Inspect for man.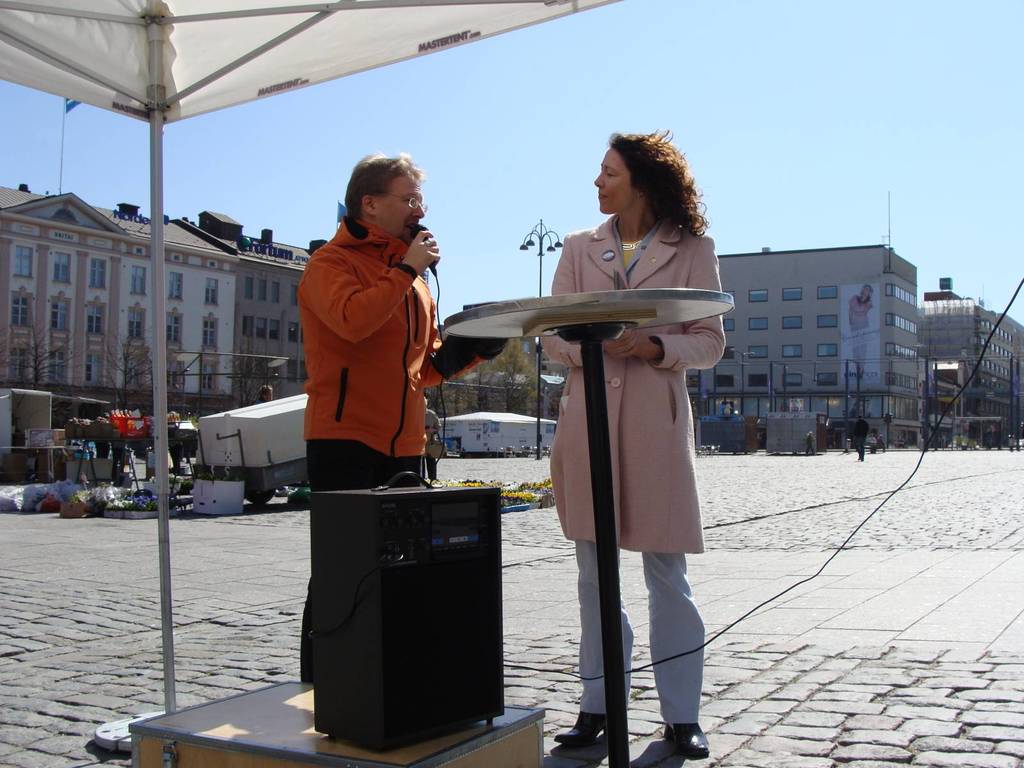
Inspection: l=294, t=143, r=507, b=678.
